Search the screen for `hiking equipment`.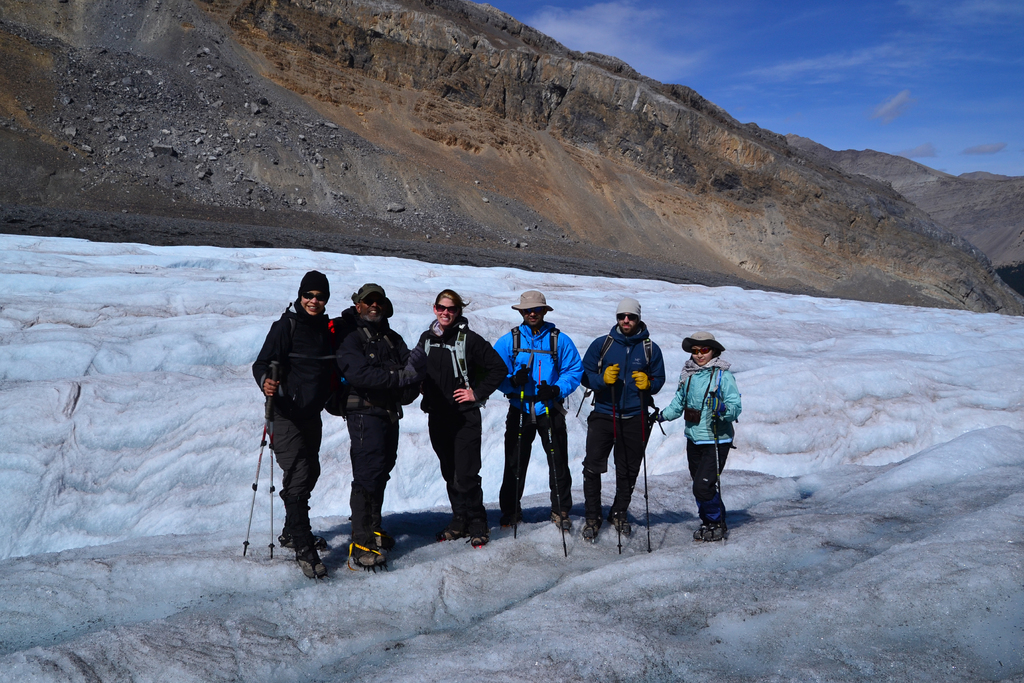
Found at (left=540, top=375, right=570, bottom=564).
